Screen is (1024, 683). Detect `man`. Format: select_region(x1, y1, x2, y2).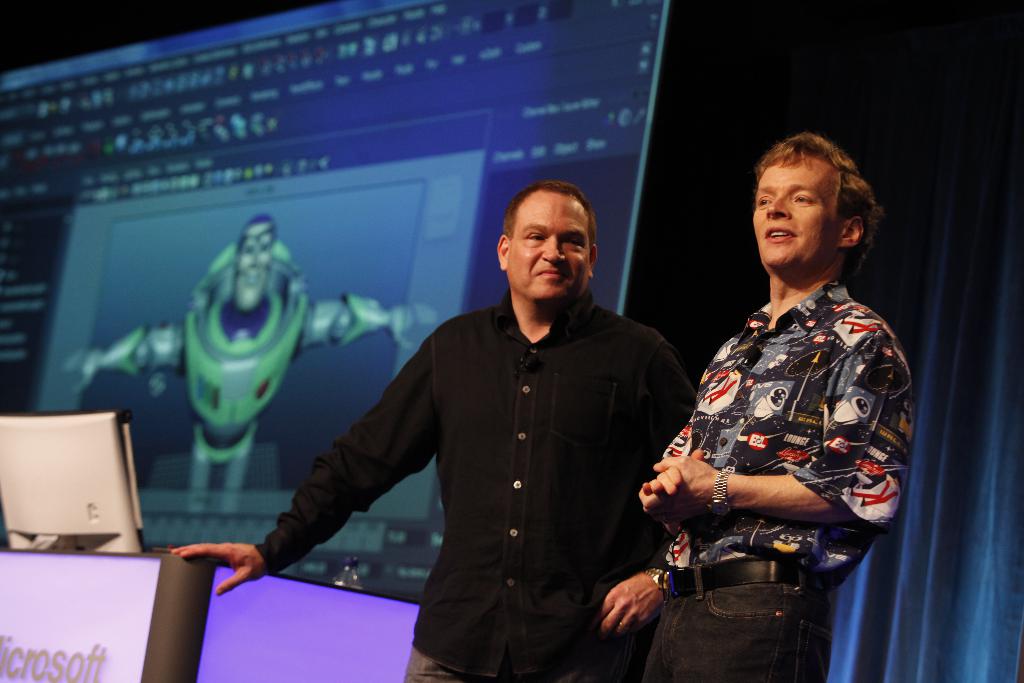
select_region(170, 184, 700, 682).
